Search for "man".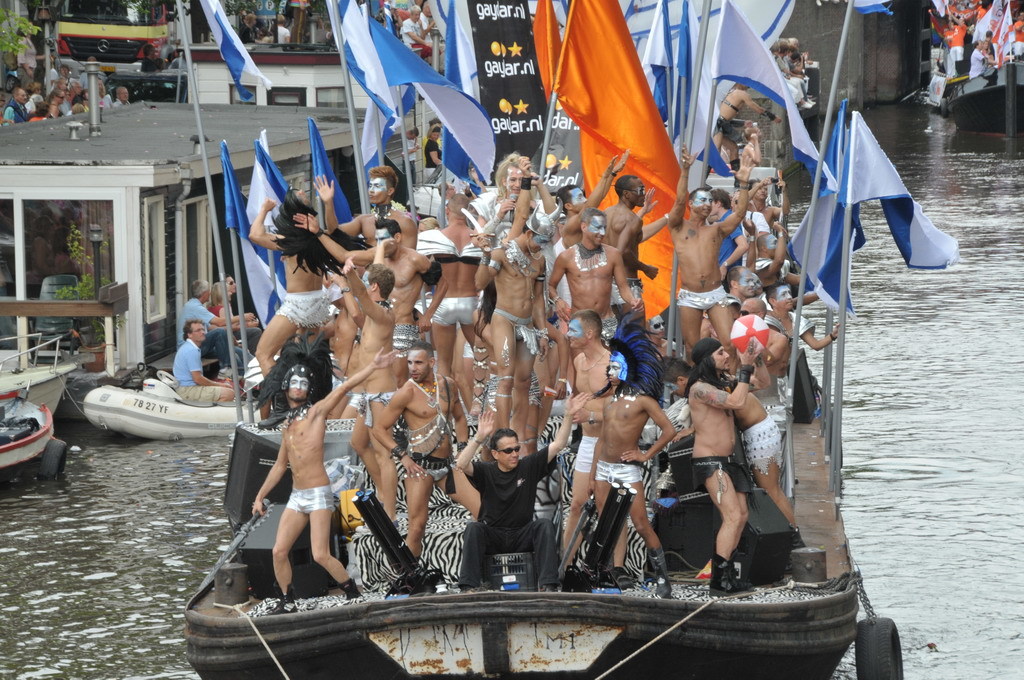
Found at box(0, 85, 24, 133).
